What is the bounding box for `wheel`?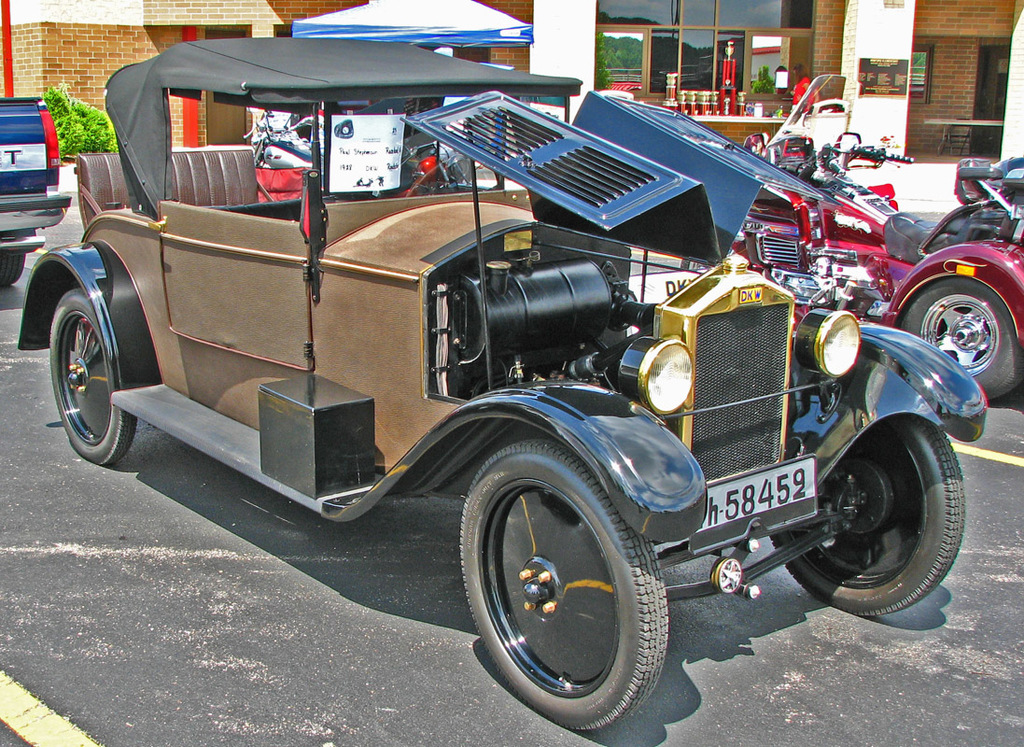
[467, 445, 667, 714].
